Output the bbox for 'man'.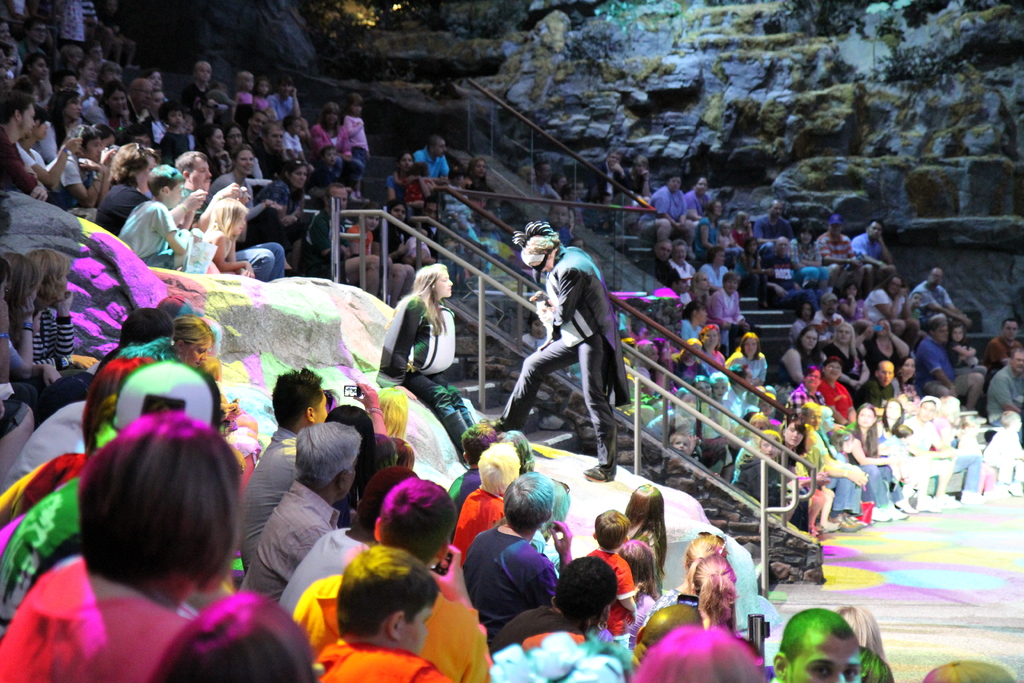
locate(805, 206, 851, 292).
